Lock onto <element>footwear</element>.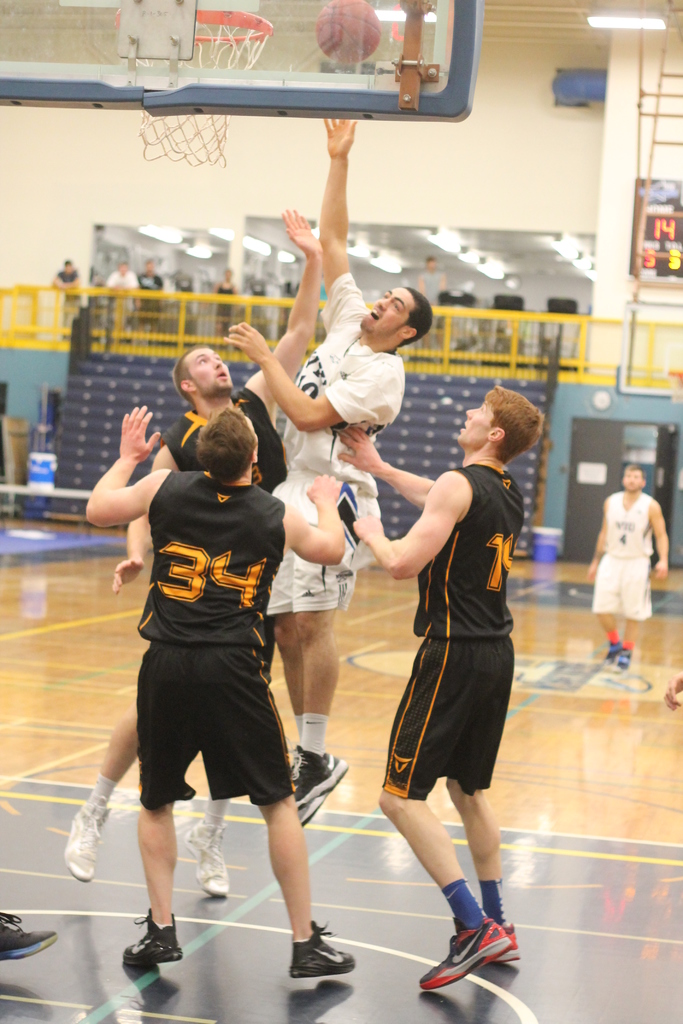
Locked: locate(286, 743, 302, 796).
